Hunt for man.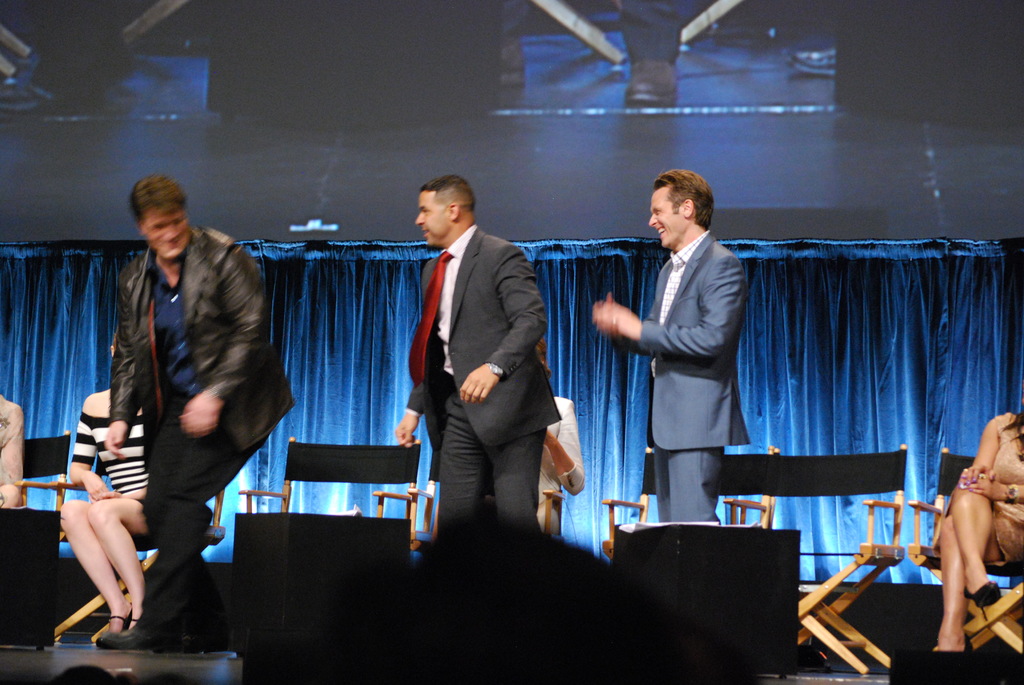
Hunted down at box=[99, 174, 292, 651].
